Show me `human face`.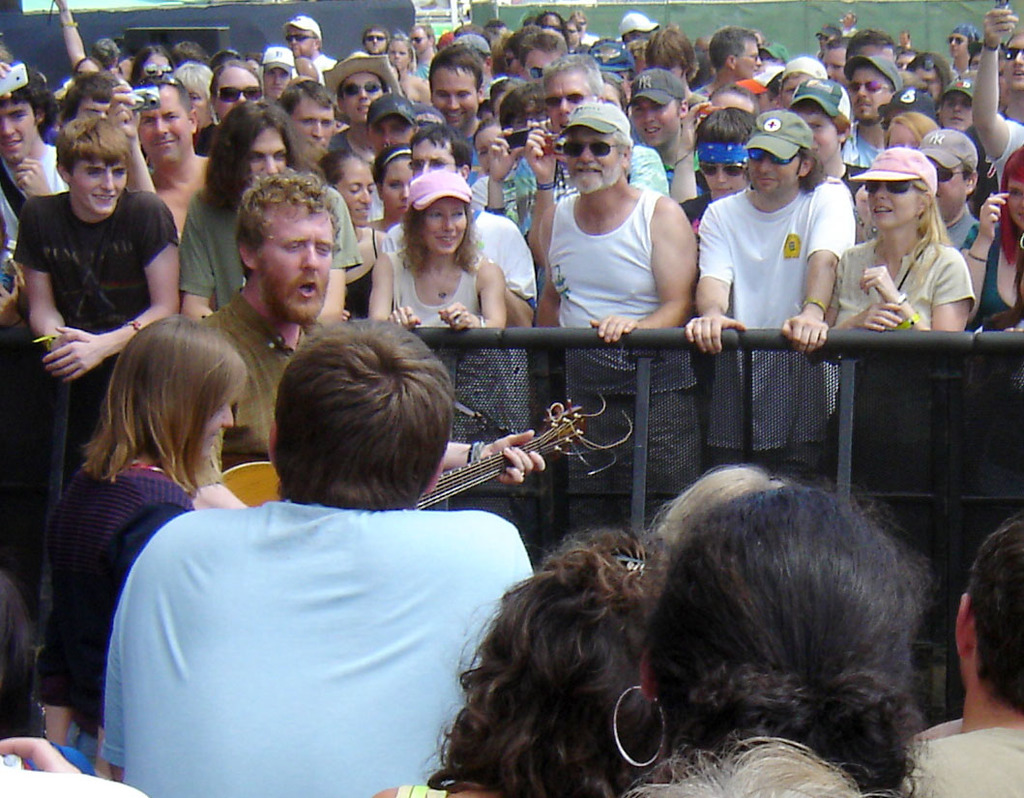
`human face` is here: (left=475, top=123, right=501, bottom=171).
